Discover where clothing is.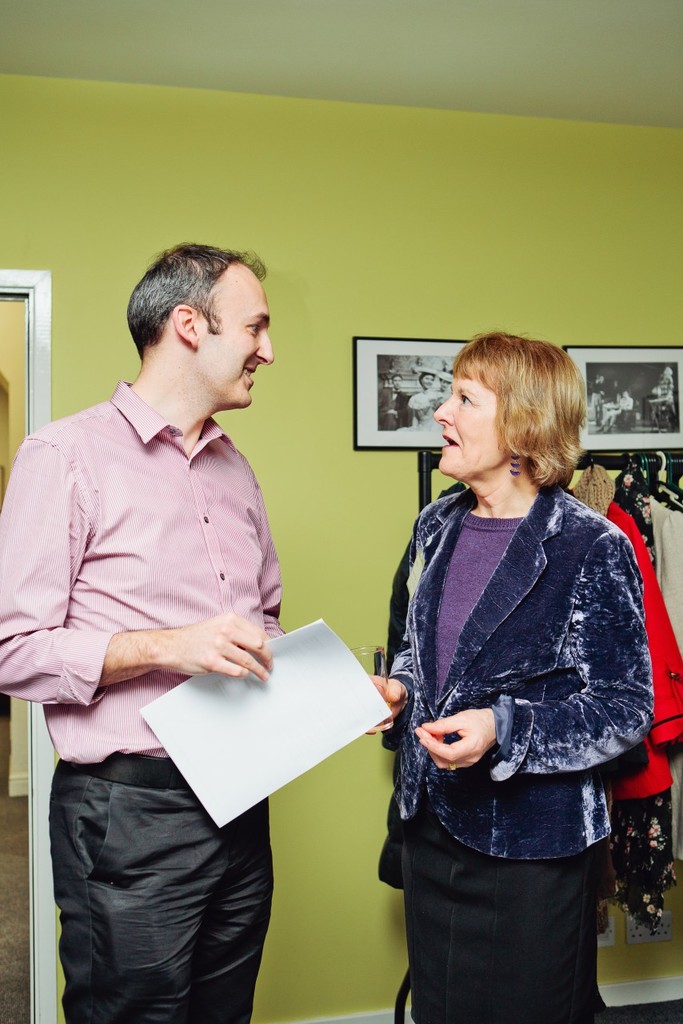
Discovered at x1=380, y1=412, x2=648, y2=972.
